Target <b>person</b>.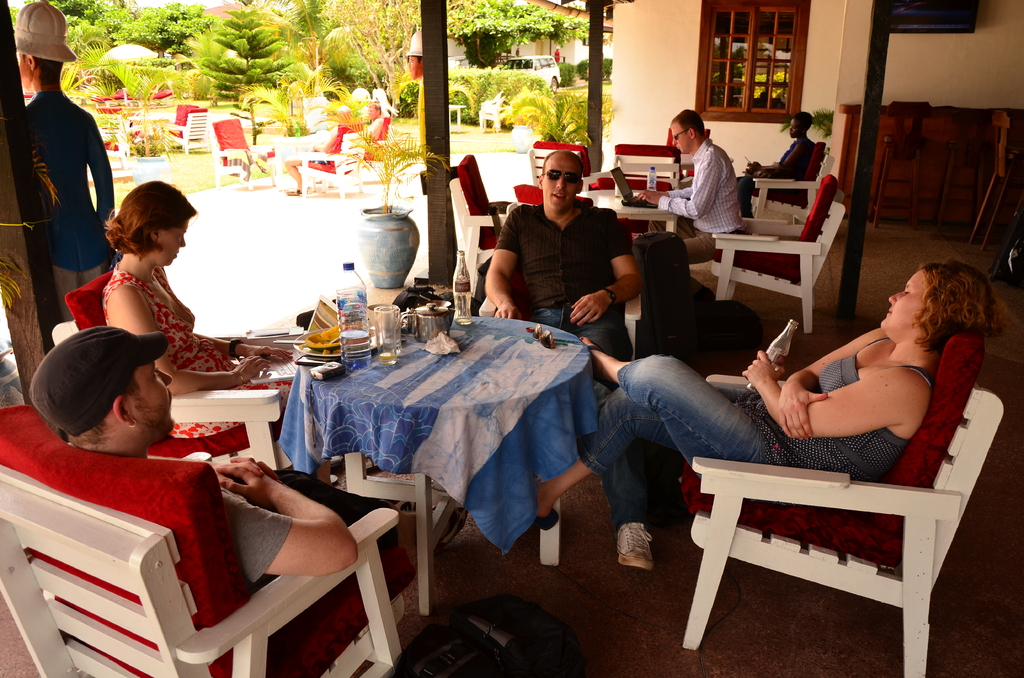
Target region: region(405, 28, 428, 164).
